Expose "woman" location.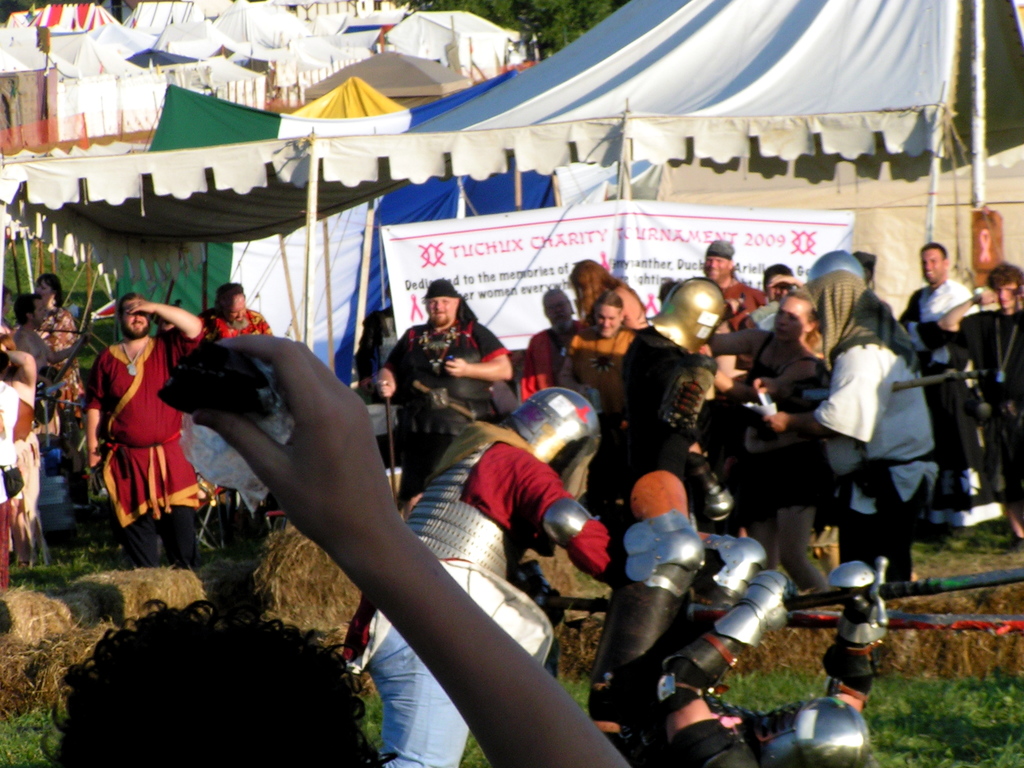
Exposed at detection(37, 276, 89, 498).
